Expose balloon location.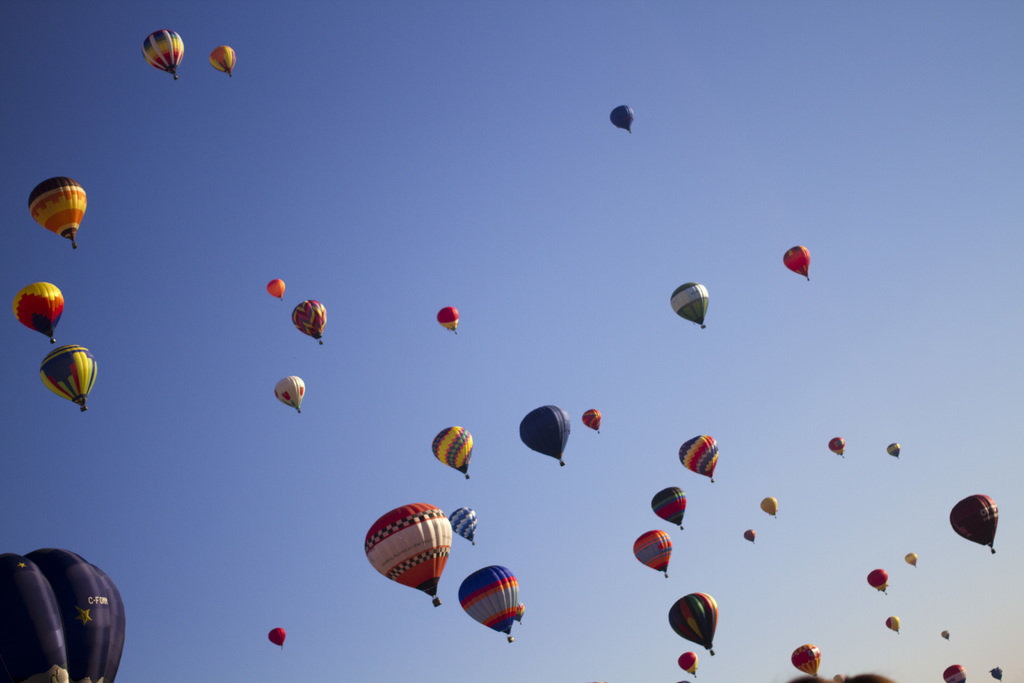
Exposed at crop(945, 664, 964, 682).
